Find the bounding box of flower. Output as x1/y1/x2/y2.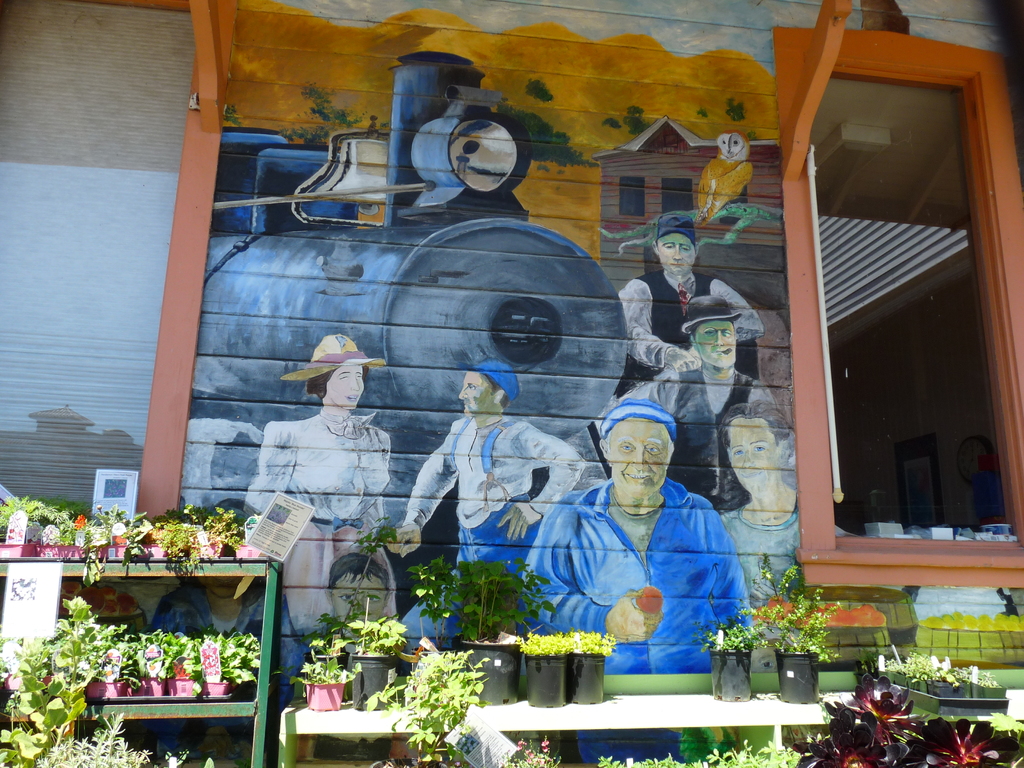
103/662/119/682.
